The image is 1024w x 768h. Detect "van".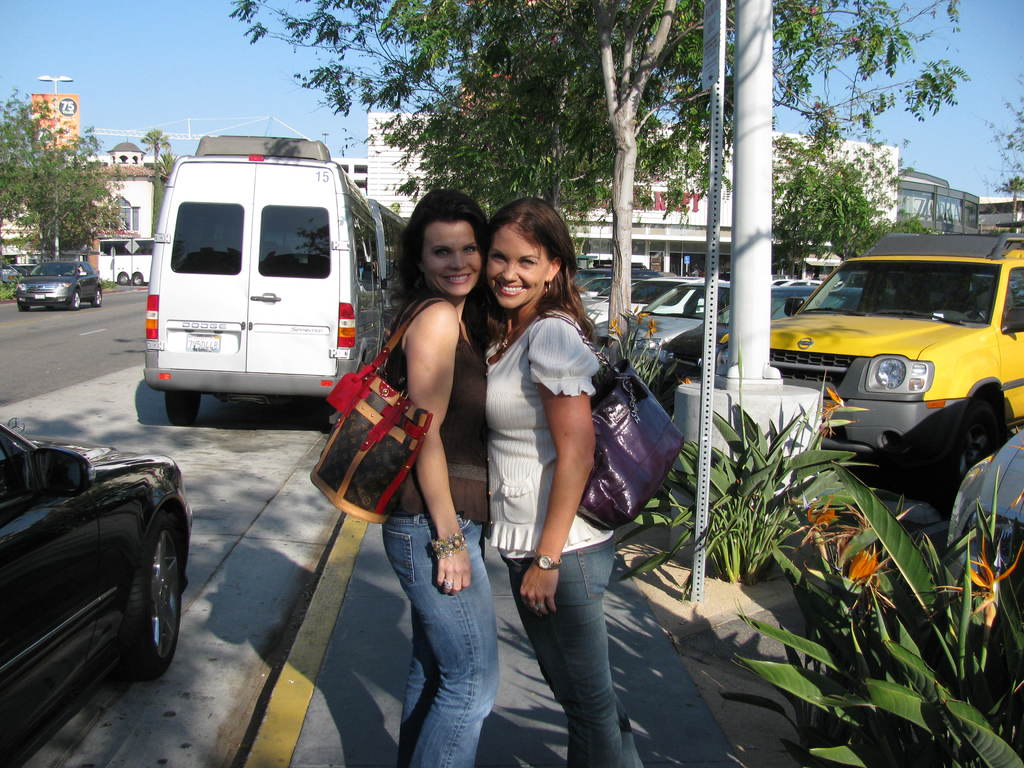
Detection: locate(141, 130, 388, 425).
